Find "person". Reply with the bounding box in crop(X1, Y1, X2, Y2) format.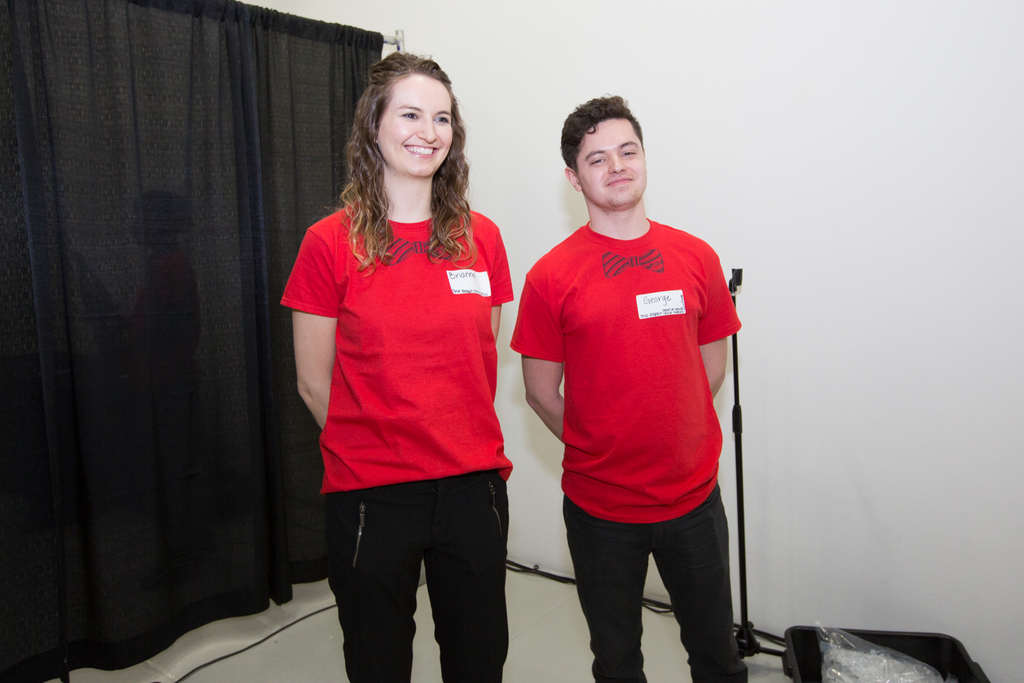
crop(276, 48, 513, 682).
